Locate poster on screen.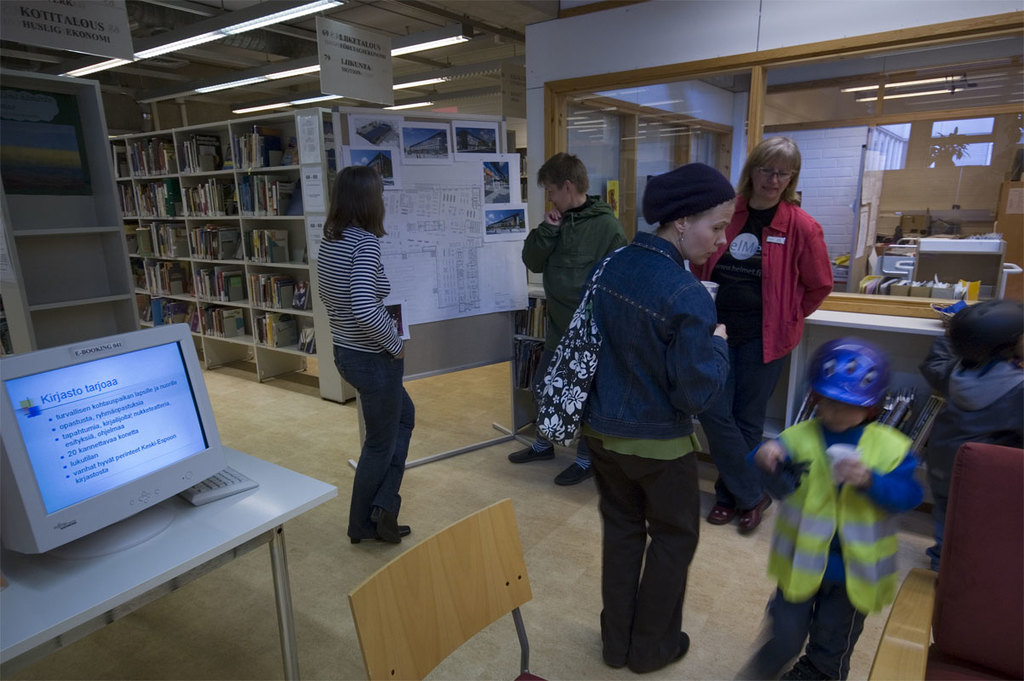
On screen at (488,209,524,232).
